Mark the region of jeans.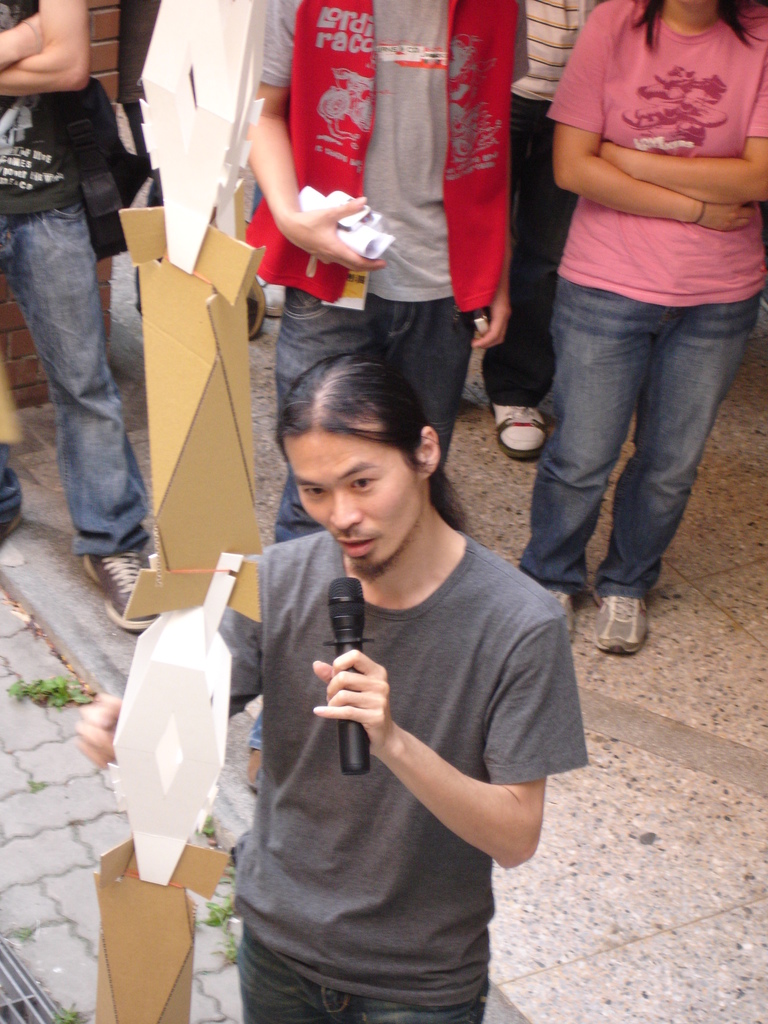
Region: [x1=282, y1=285, x2=470, y2=545].
